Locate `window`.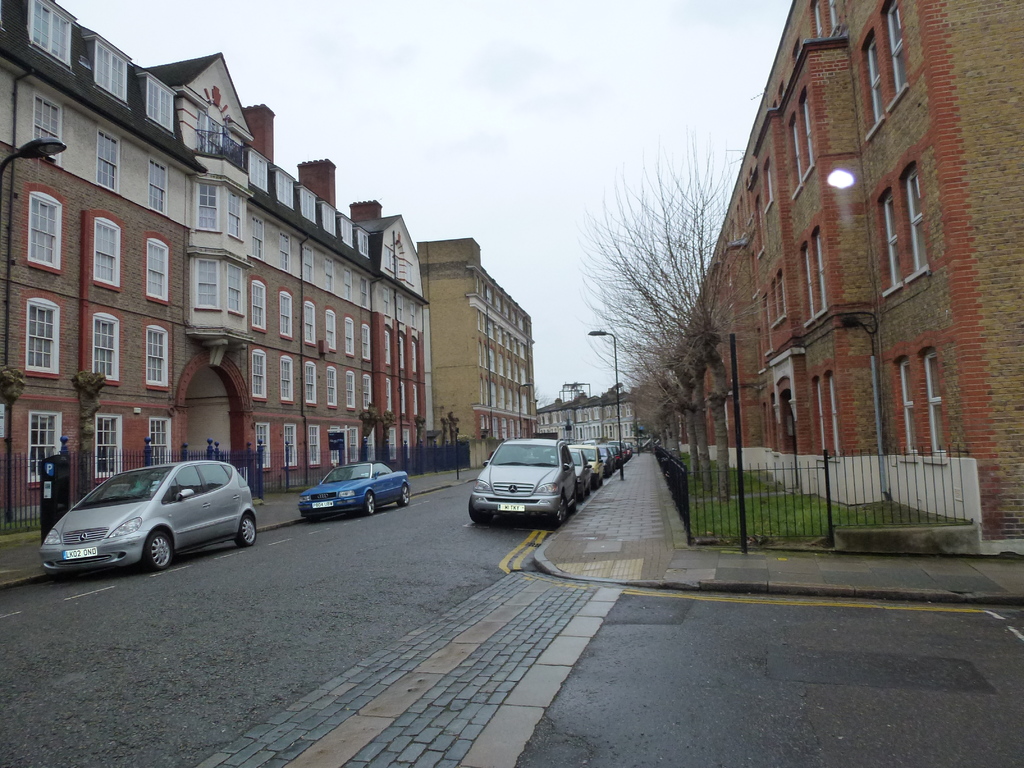
Bounding box: Rect(350, 431, 361, 460).
